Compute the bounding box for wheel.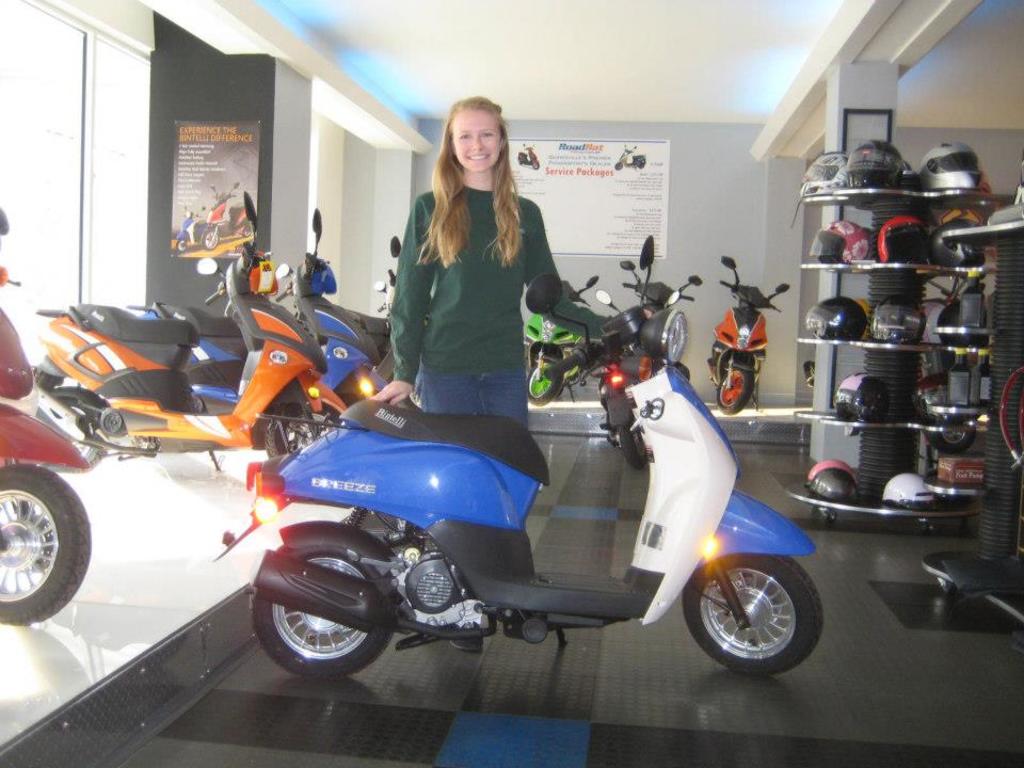
(718,367,752,416).
